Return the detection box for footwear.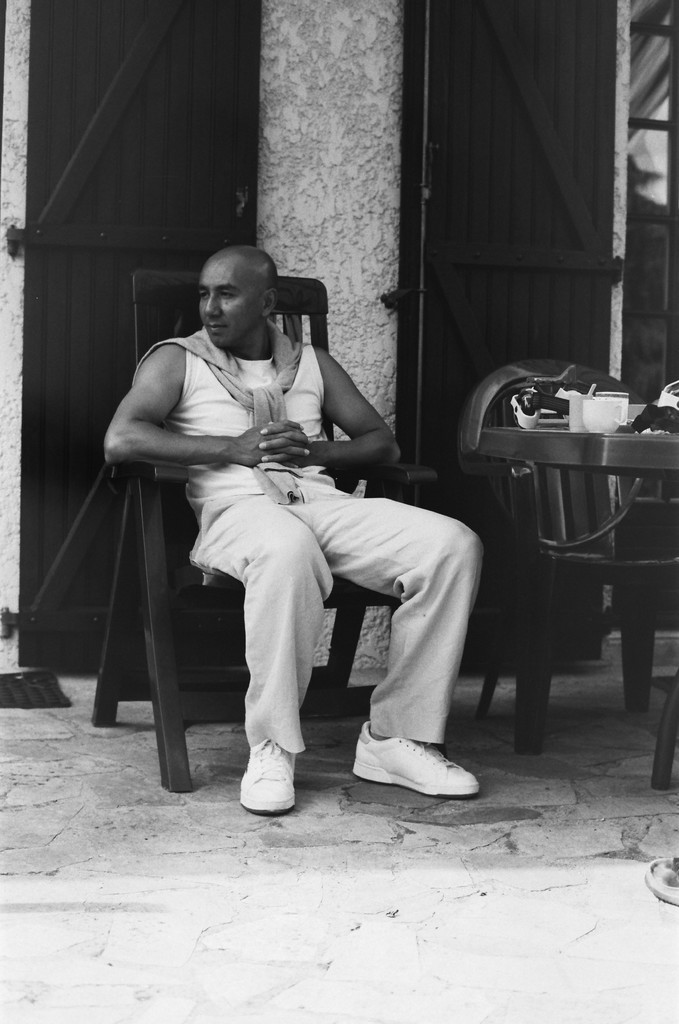
left=238, top=735, right=296, bottom=815.
